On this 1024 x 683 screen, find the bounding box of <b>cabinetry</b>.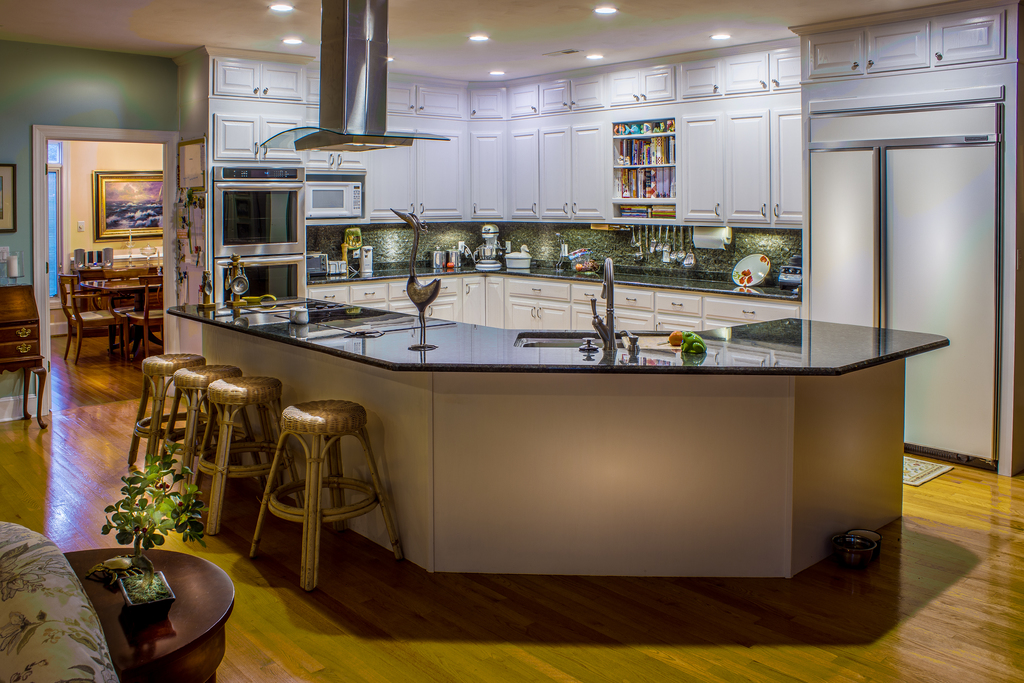
Bounding box: bbox=(307, 129, 359, 174).
